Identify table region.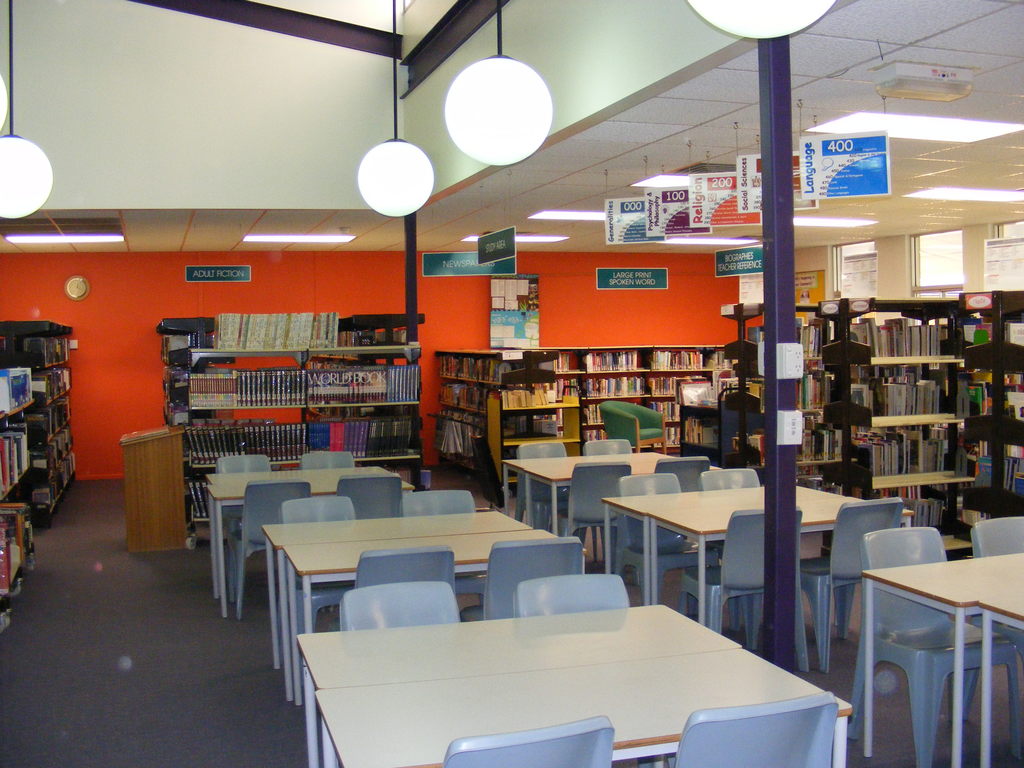
Region: select_region(293, 591, 851, 767).
